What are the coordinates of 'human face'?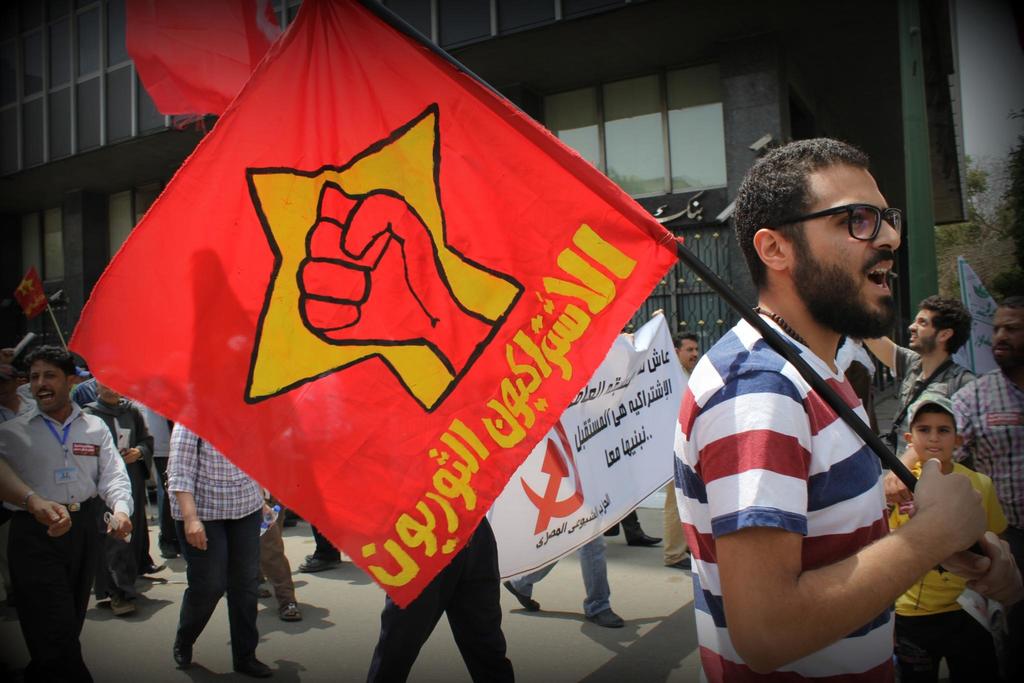
30 364 73 419.
